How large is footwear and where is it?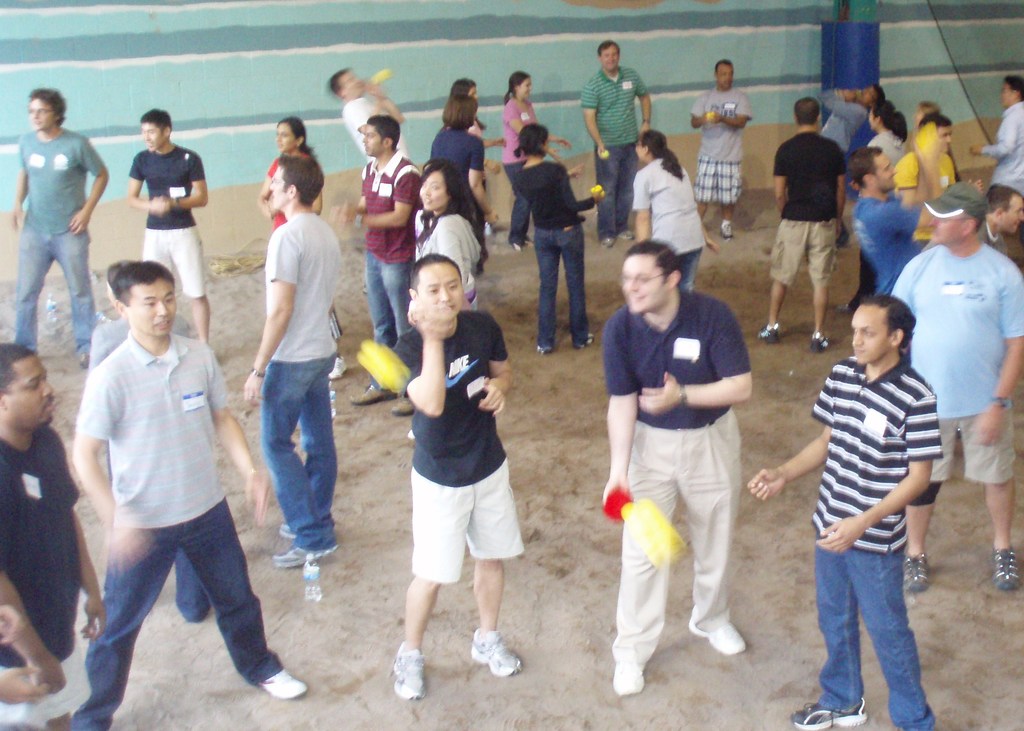
Bounding box: region(813, 333, 833, 350).
